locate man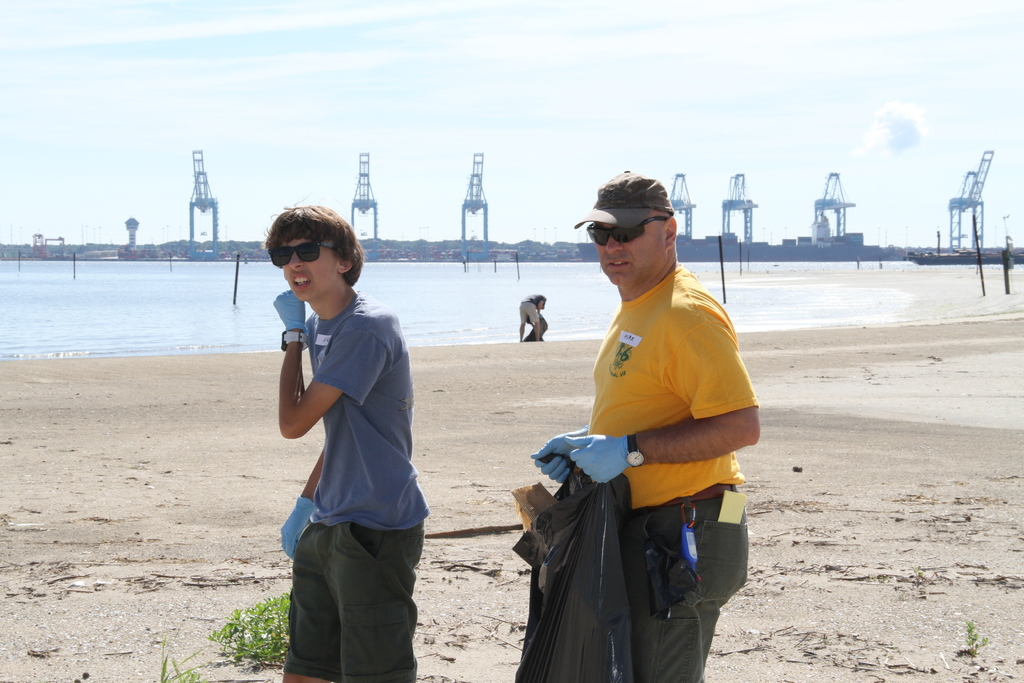
(266,195,432,682)
